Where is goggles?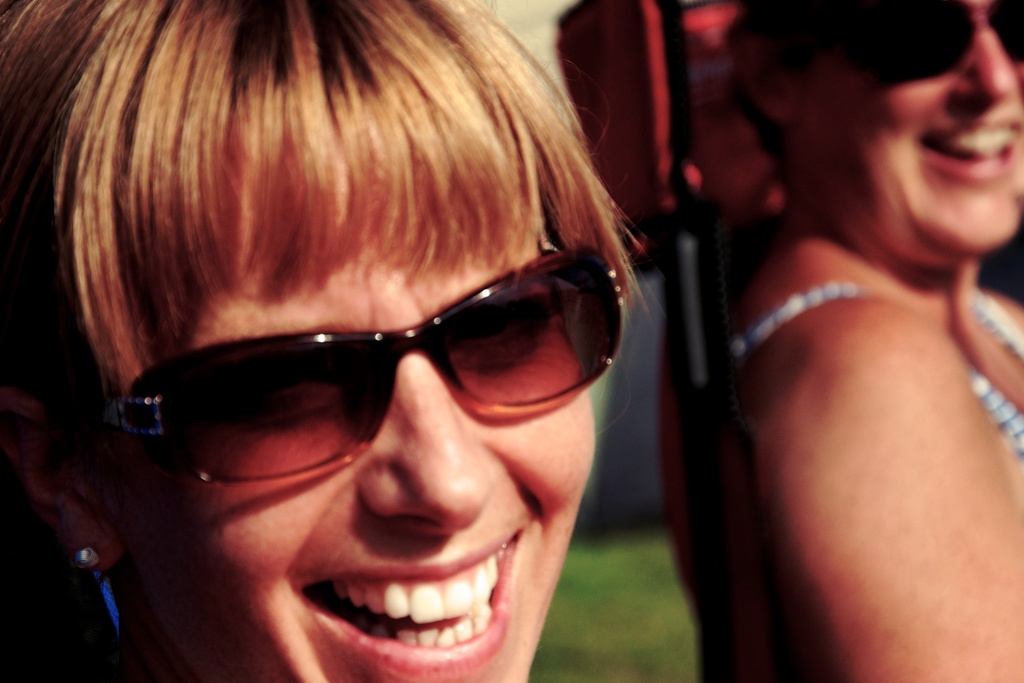
bbox=(92, 238, 612, 498).
